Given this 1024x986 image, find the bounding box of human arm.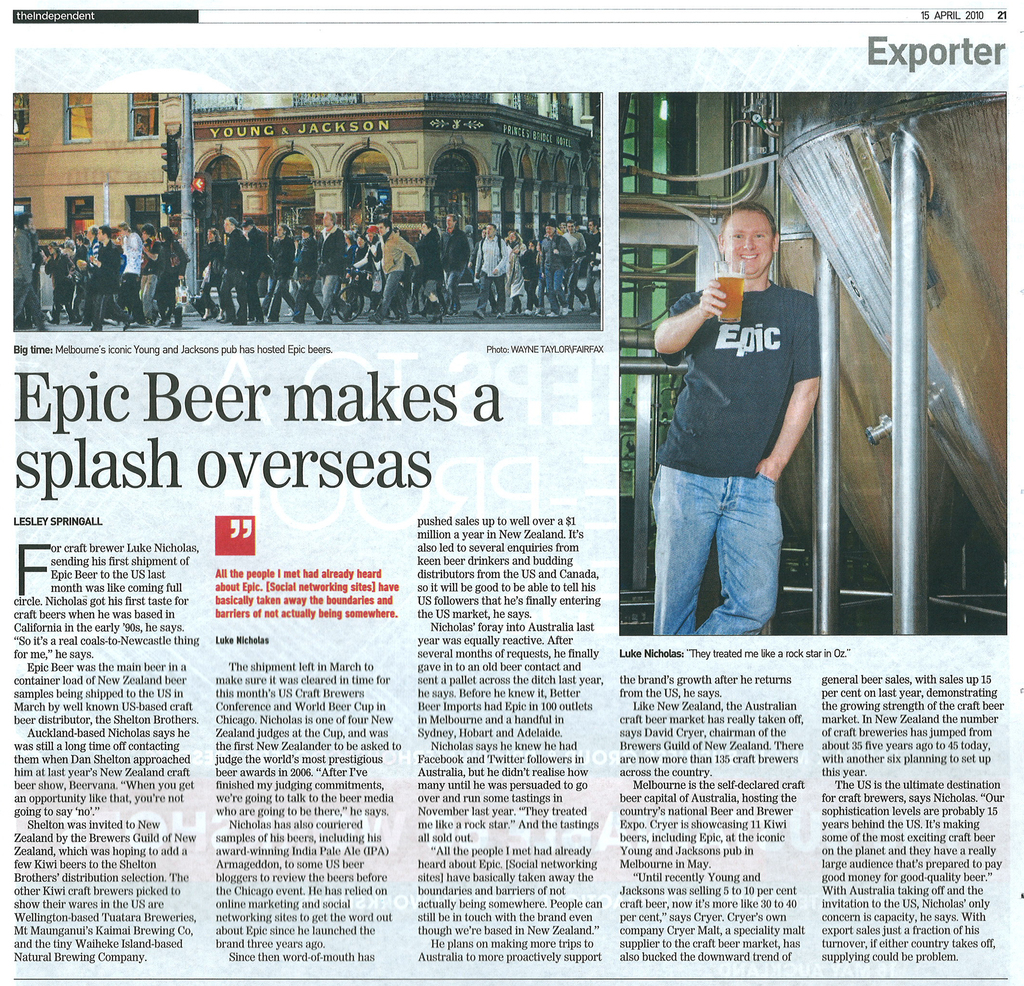
134,232,141,250.
